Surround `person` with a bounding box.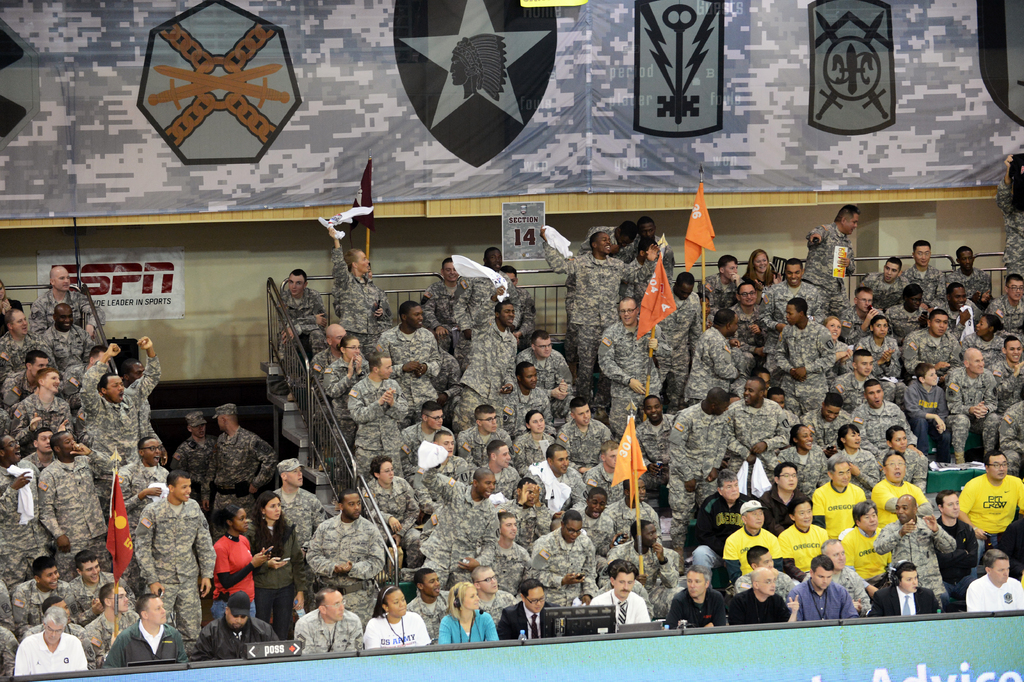
x1=132 y1=478 x2=198 y2=636.
